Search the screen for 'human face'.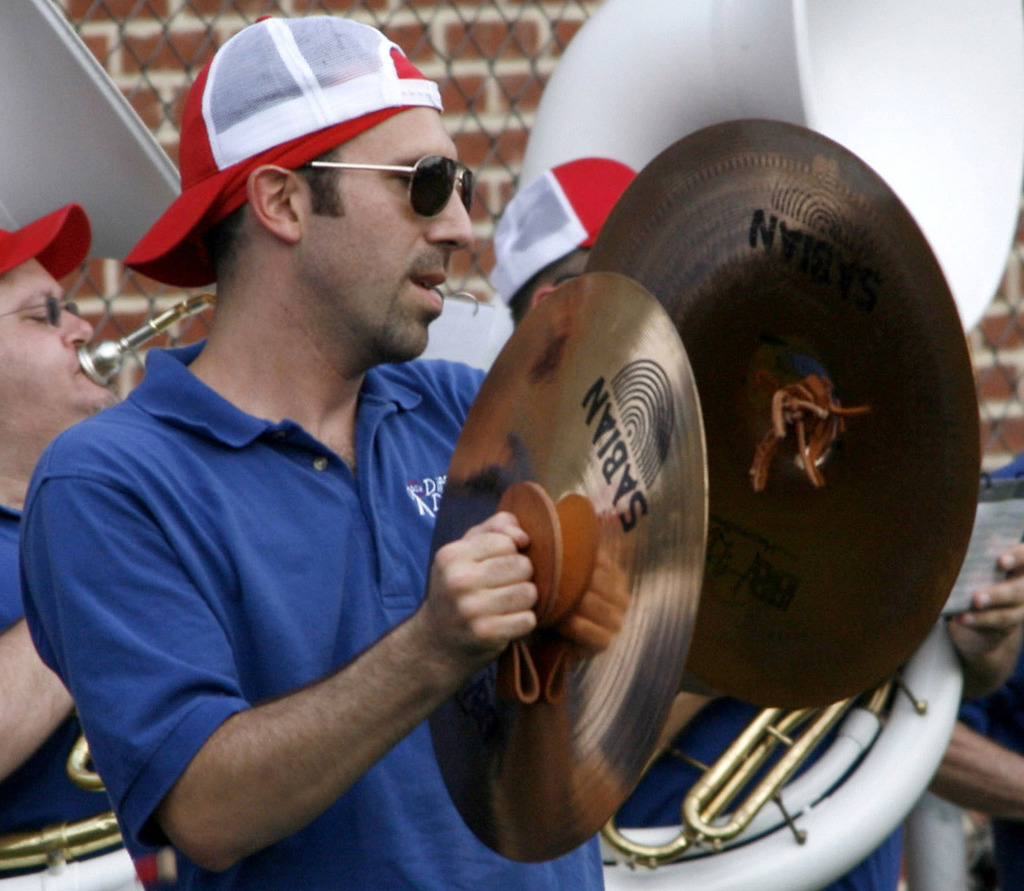
Found at 0,256,119,413.
